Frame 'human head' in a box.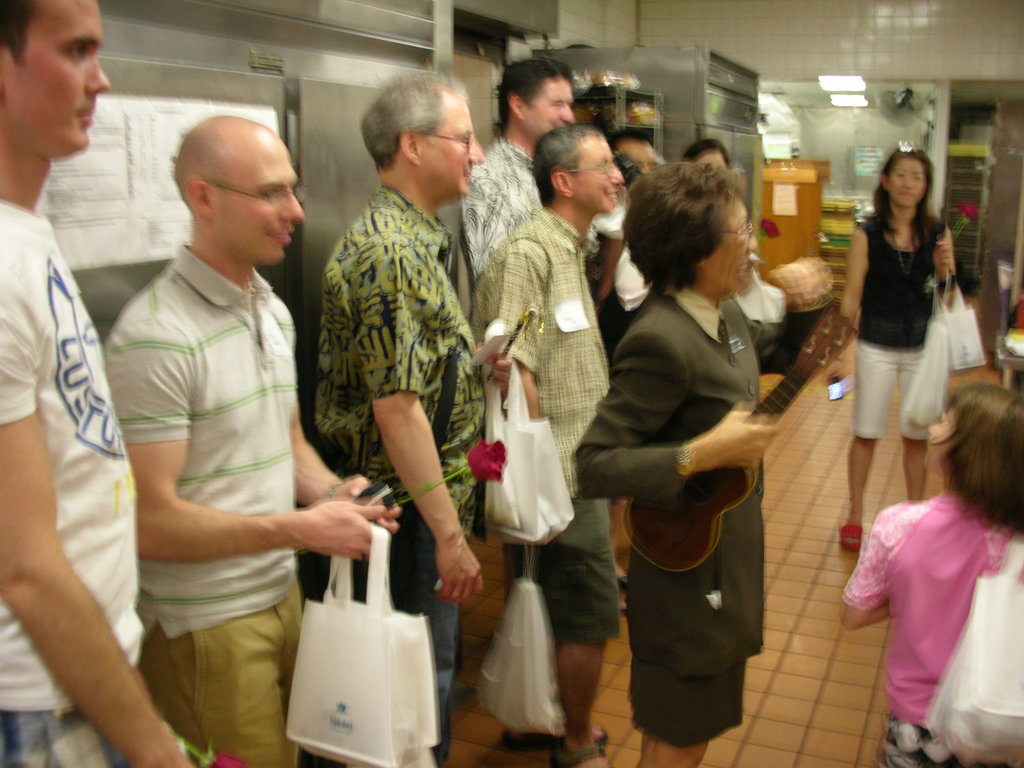
left=362, top=73, right=484, bottom=205.
